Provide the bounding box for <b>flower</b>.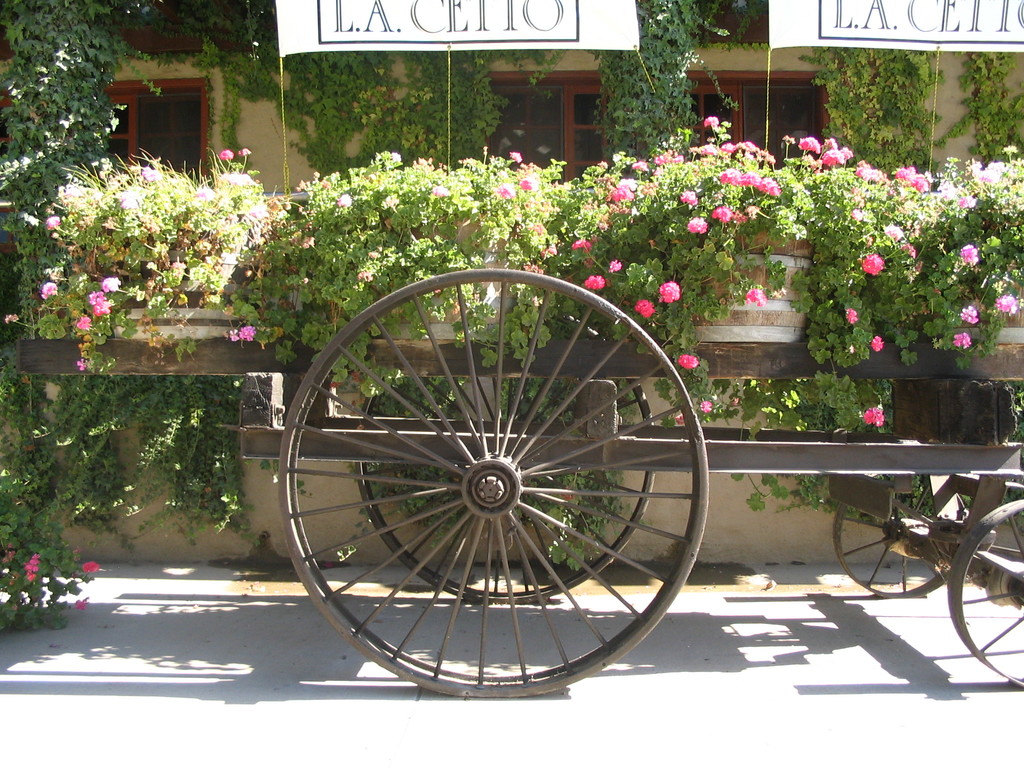
bbox=[845, 308, 858, 323].
